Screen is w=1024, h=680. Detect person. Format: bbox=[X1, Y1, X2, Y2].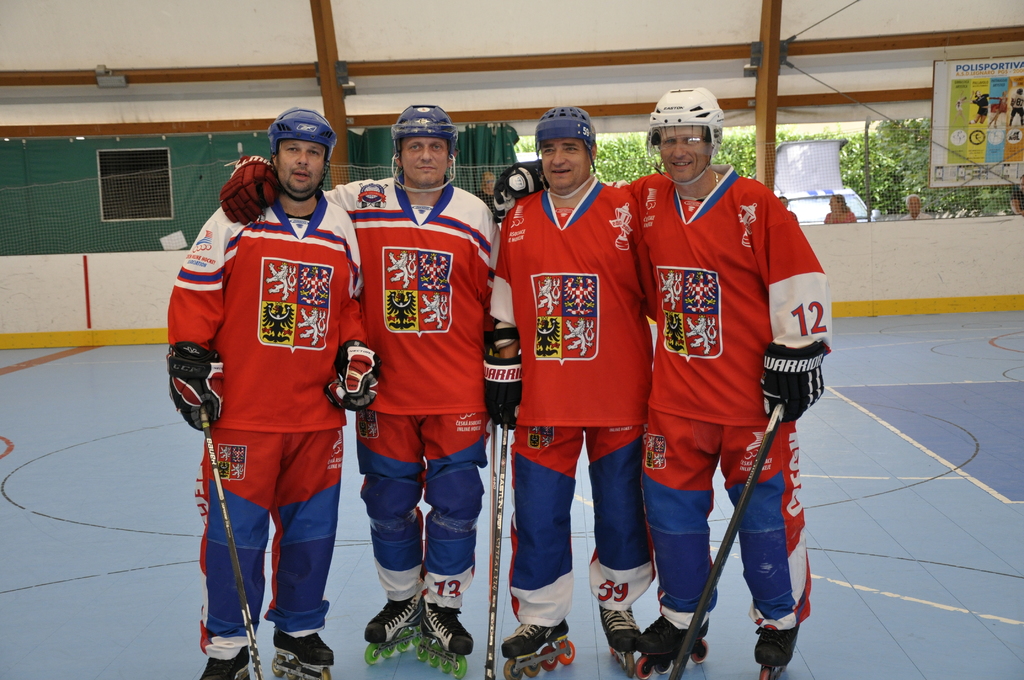
bbox=[158, 109, 383, 679].
